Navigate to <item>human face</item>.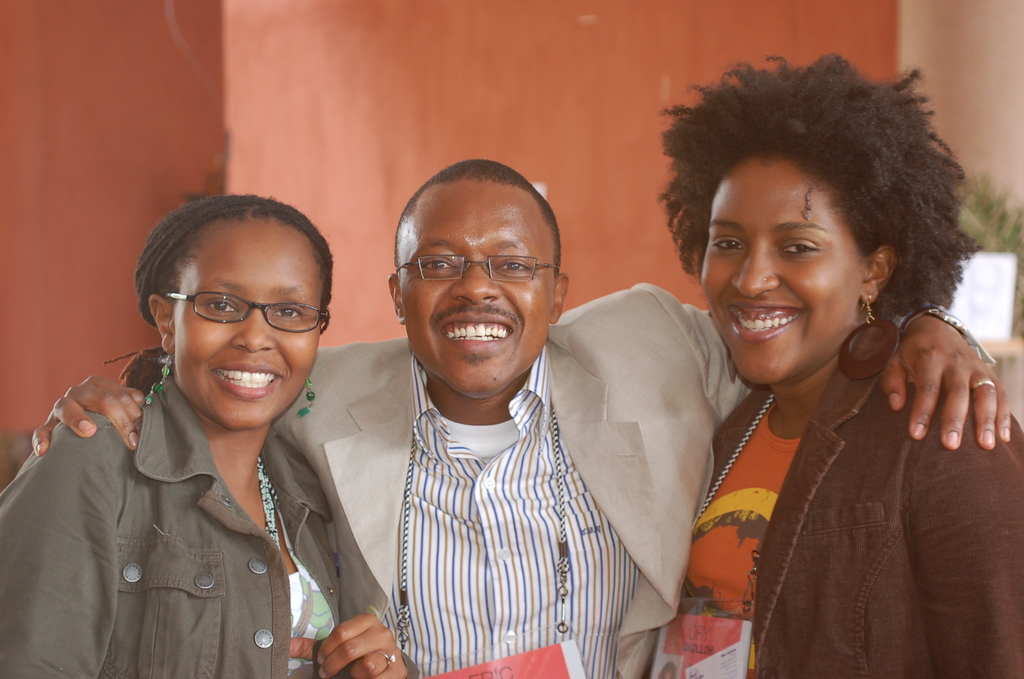
Navigation target: crop(172, 220, 322, 432).
